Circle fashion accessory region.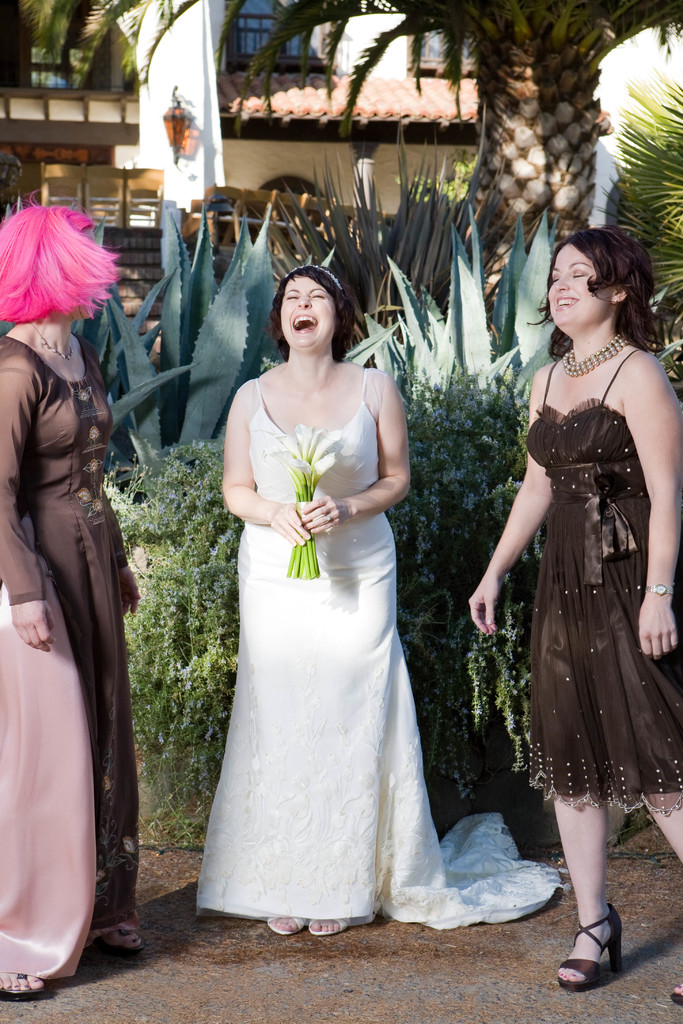
Region: 645,580,673,597.
